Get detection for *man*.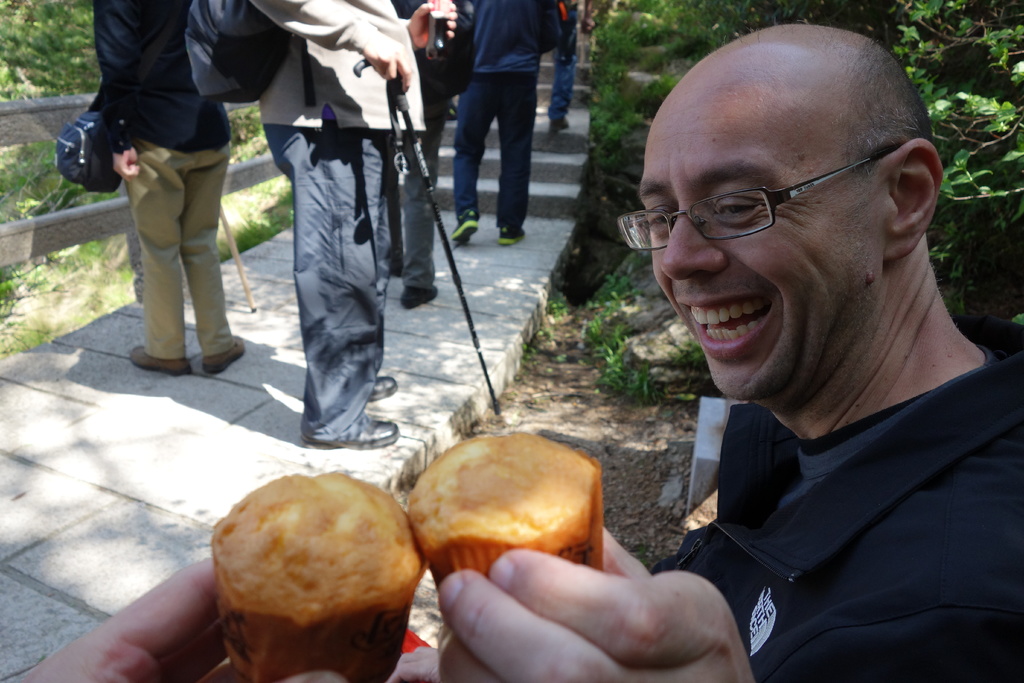
Detection: [543,0,584,129].
